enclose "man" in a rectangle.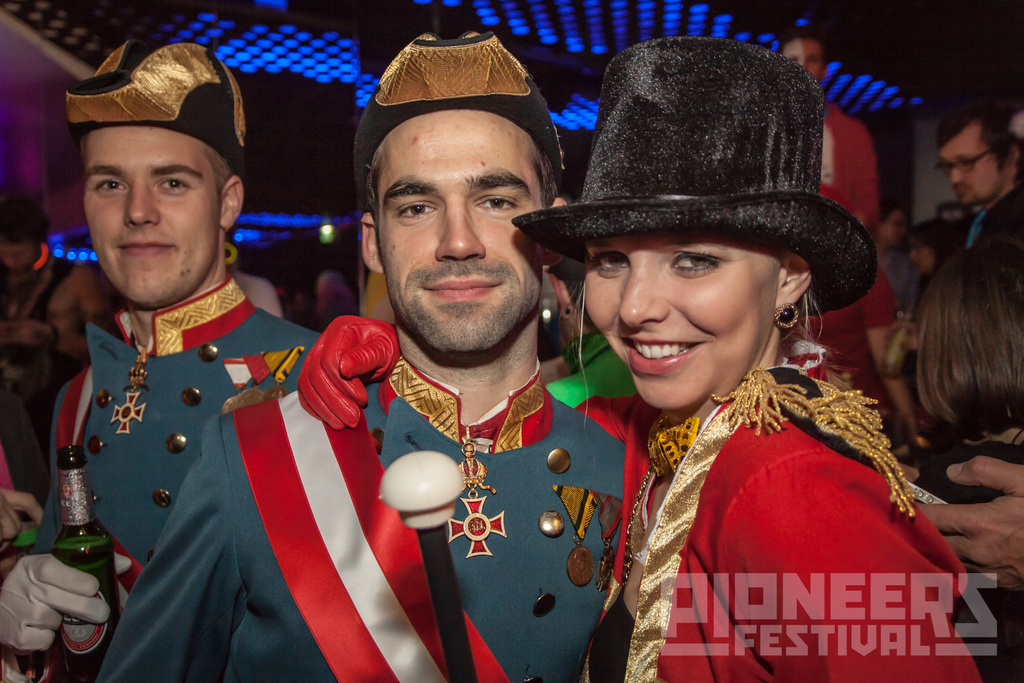
(x1=0, y1=34, x2=329, y2=682).
